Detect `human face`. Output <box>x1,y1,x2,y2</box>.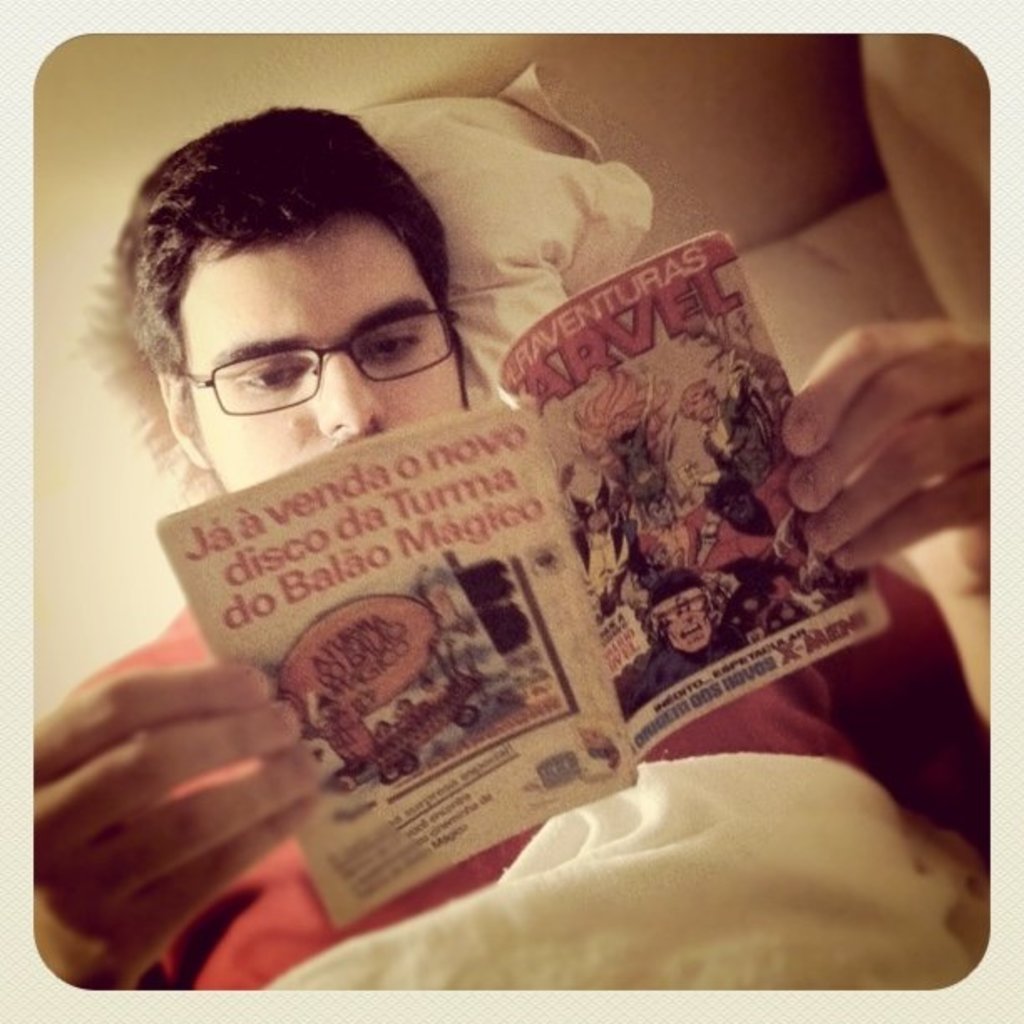
<box>187,234,468,494</box>.
